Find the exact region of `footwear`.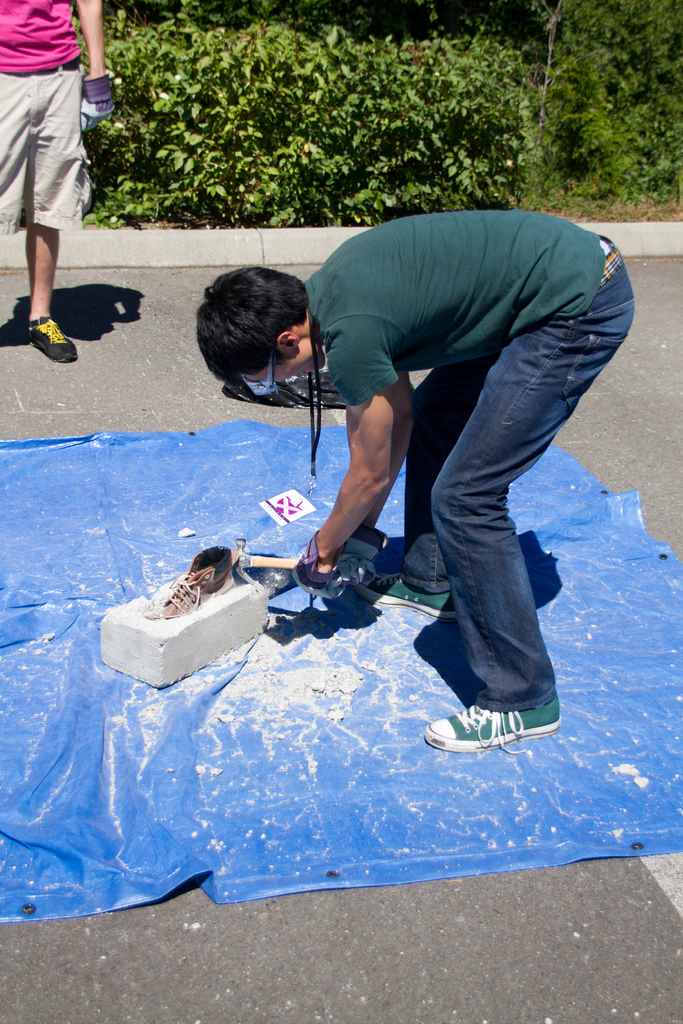
Exact region: crop(22, 305, 83, 370).
